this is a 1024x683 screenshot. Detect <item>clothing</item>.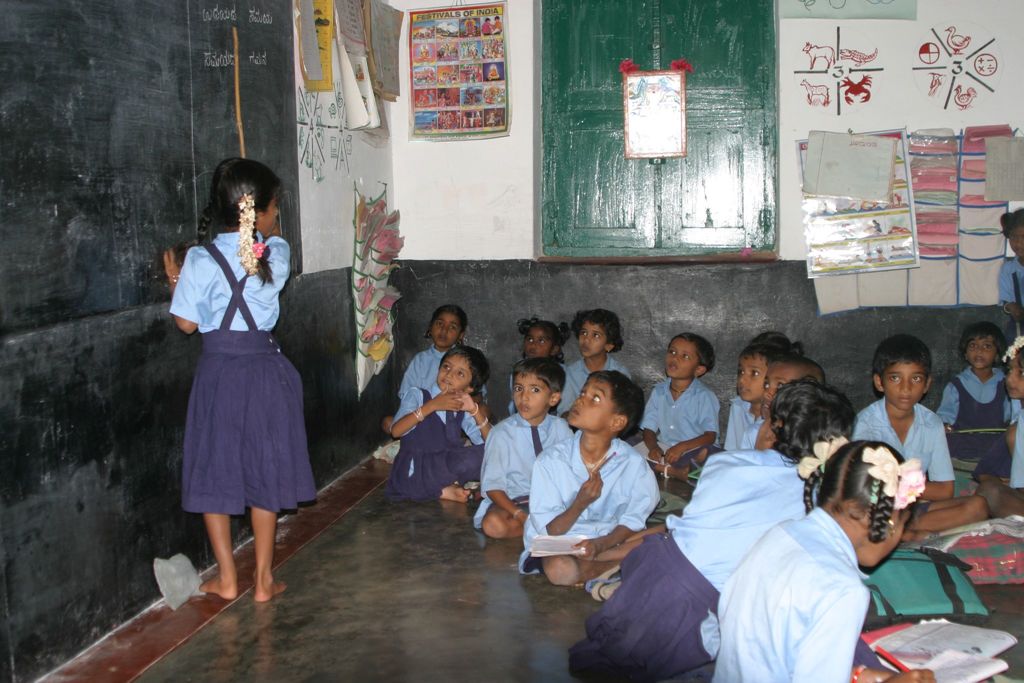
locate(927, 368, 1011, 473).
